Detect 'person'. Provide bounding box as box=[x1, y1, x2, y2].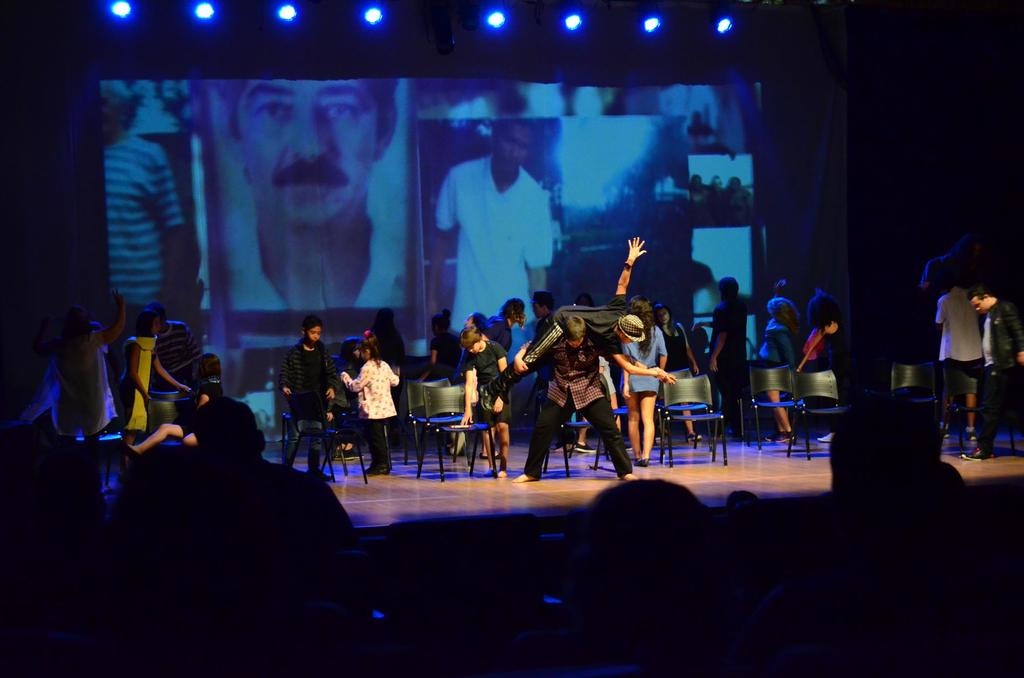
box=[0, 287, 127, 446].
